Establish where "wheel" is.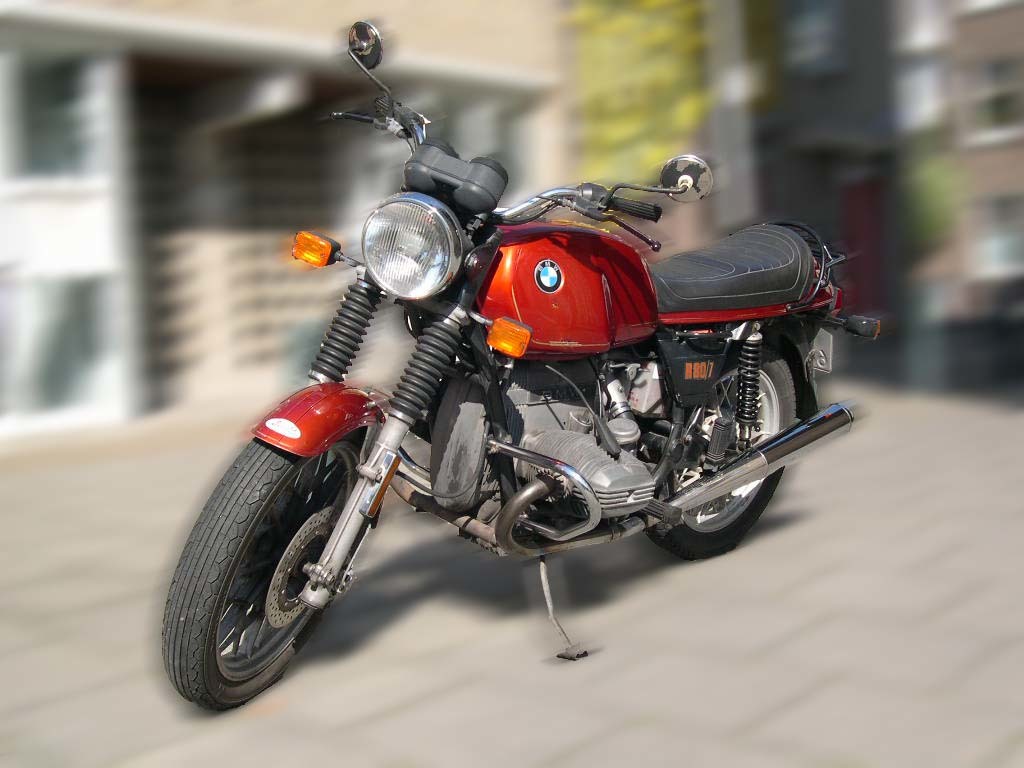
Established at [x1=157, y1=438, x2=361, y2=706].
